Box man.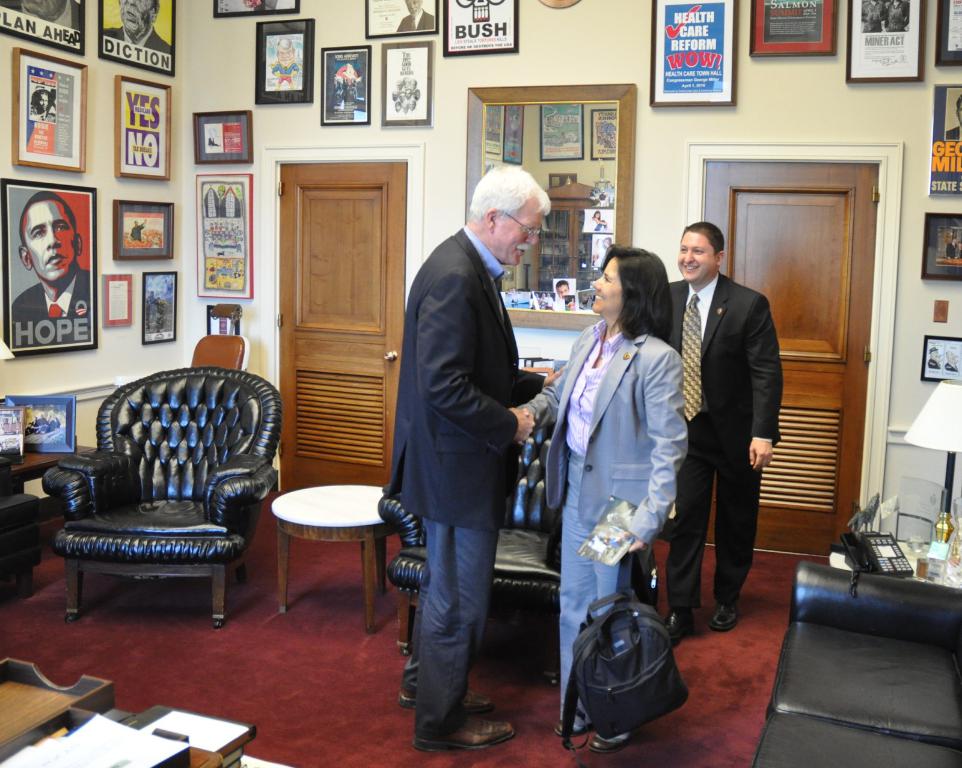
left=98, top=0, right=177, bottom=54.
